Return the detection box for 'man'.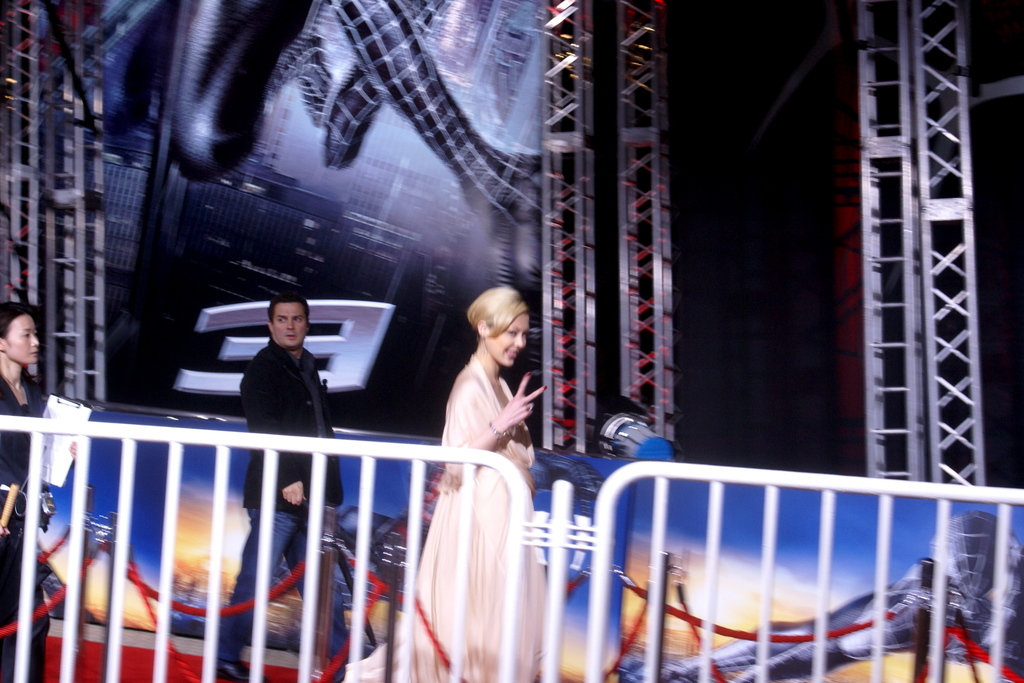
crop(206, 292, 346, 682).
